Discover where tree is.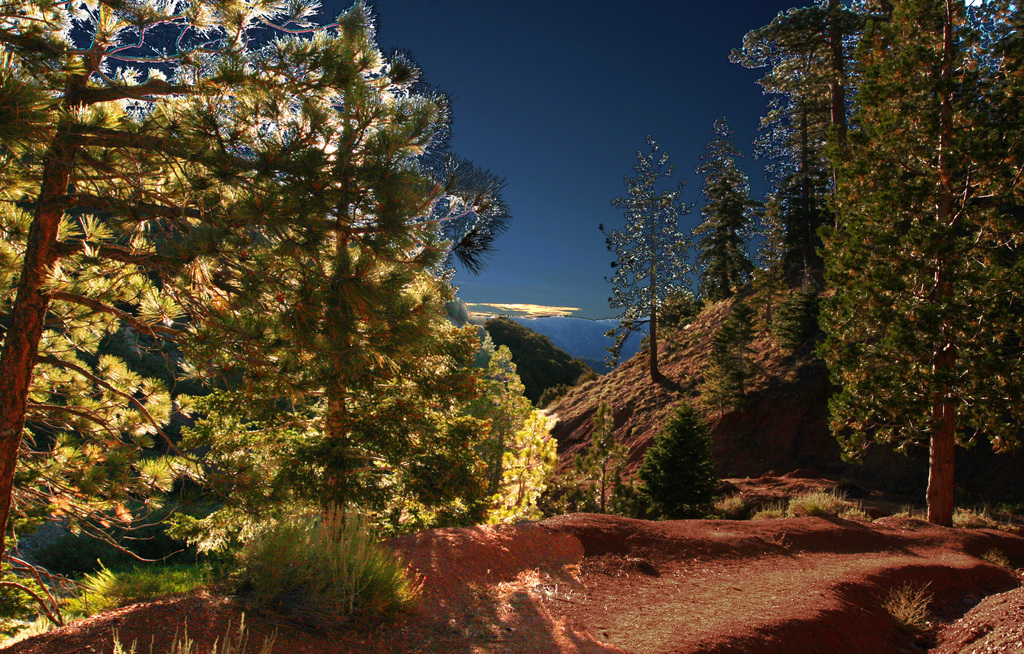
Discovered at detection(692, 117, 767, 302).
